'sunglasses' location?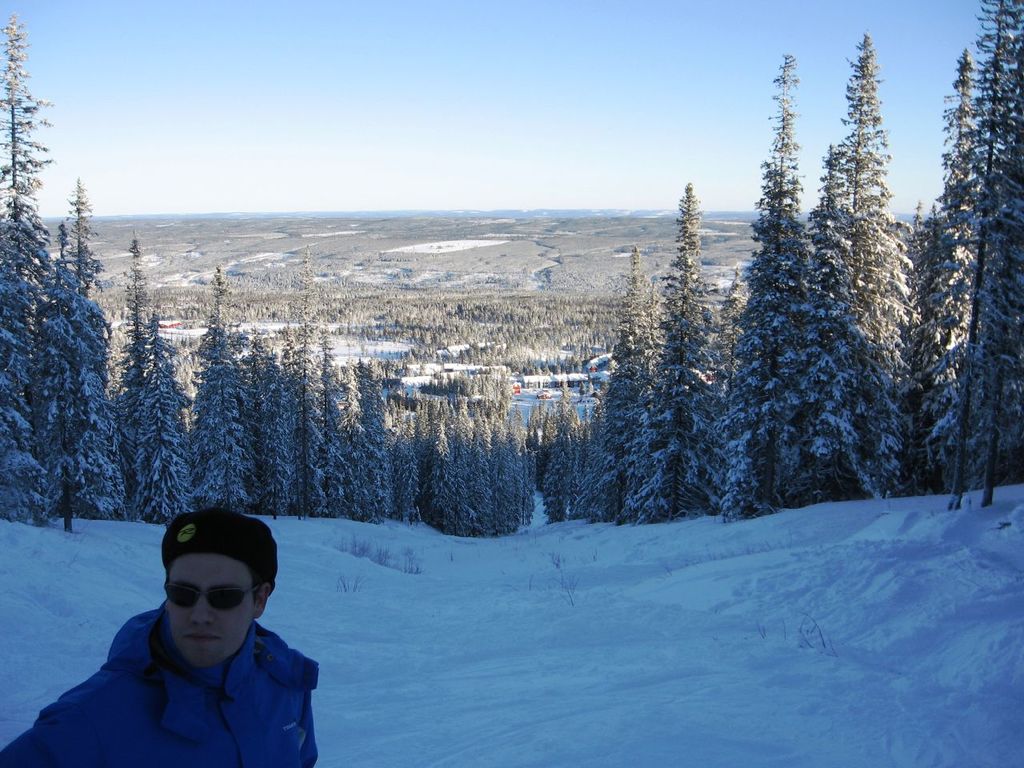
<bbox>163, 586, 263, 607</bbox>
